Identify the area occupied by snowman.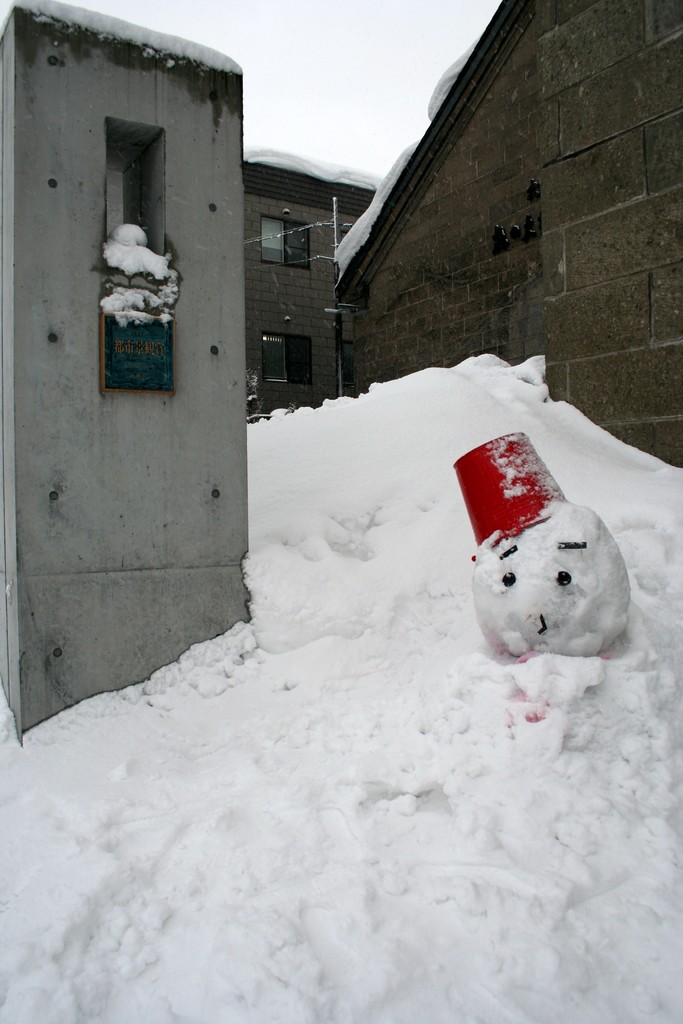
Area: x1=466 y1=477 x2=639 y2=697.
